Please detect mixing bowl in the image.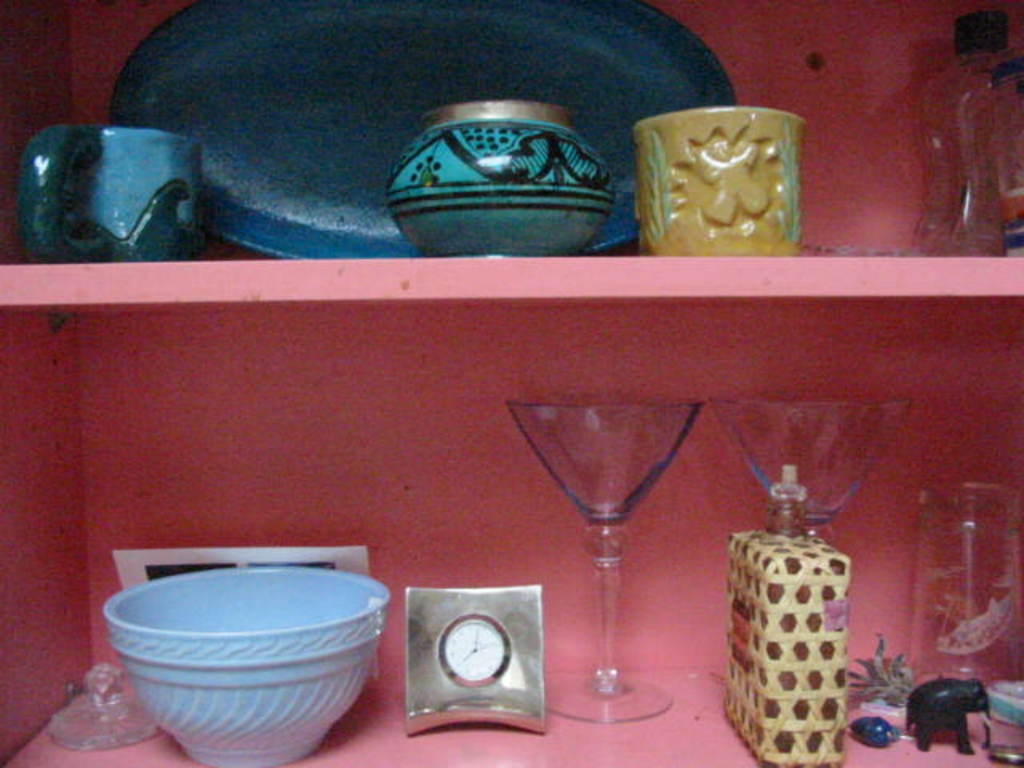
85:563:386:755.
